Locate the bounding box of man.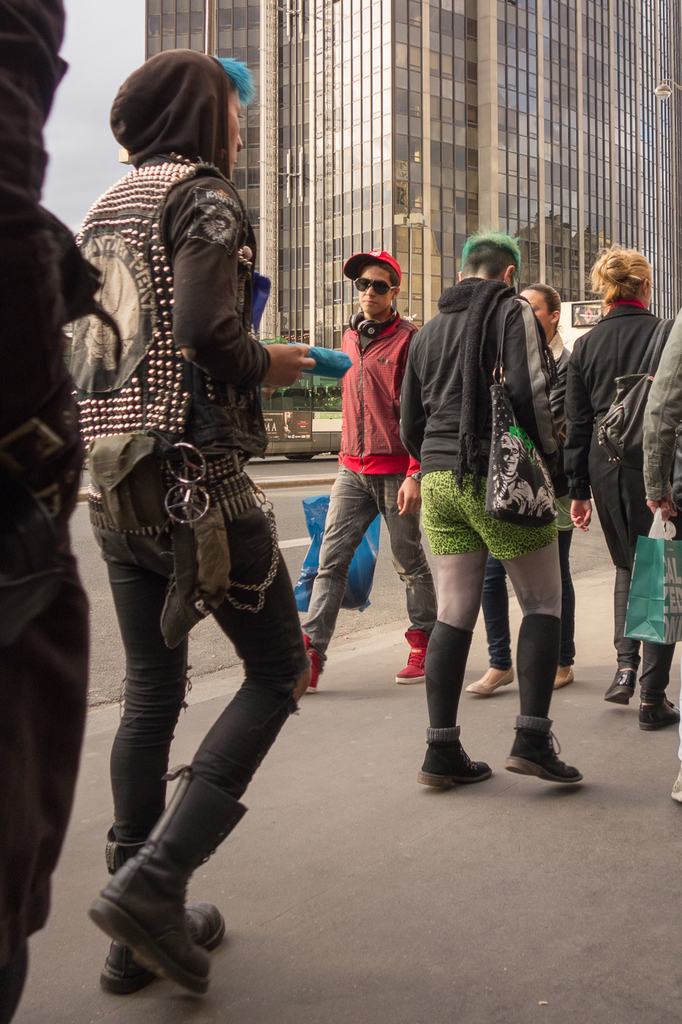
Bounding box: (x1=310, y1=255, x2=444, y2=685).
